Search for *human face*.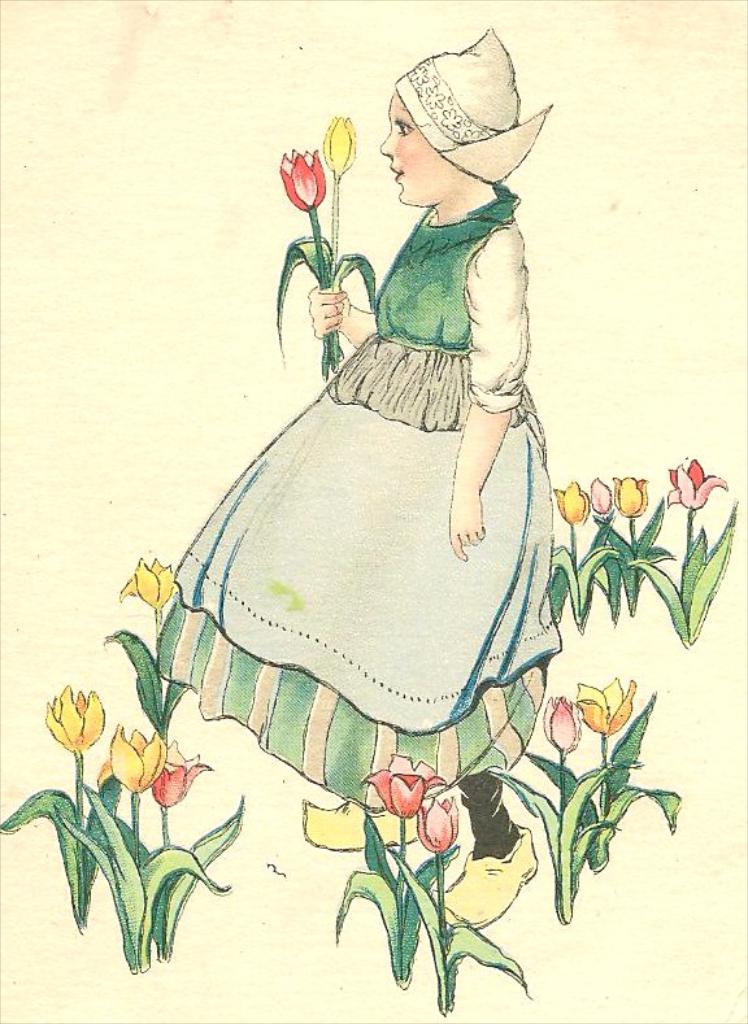
Found at {"left": 377, "top": 84, "right": 457, "bottom": 205}.
